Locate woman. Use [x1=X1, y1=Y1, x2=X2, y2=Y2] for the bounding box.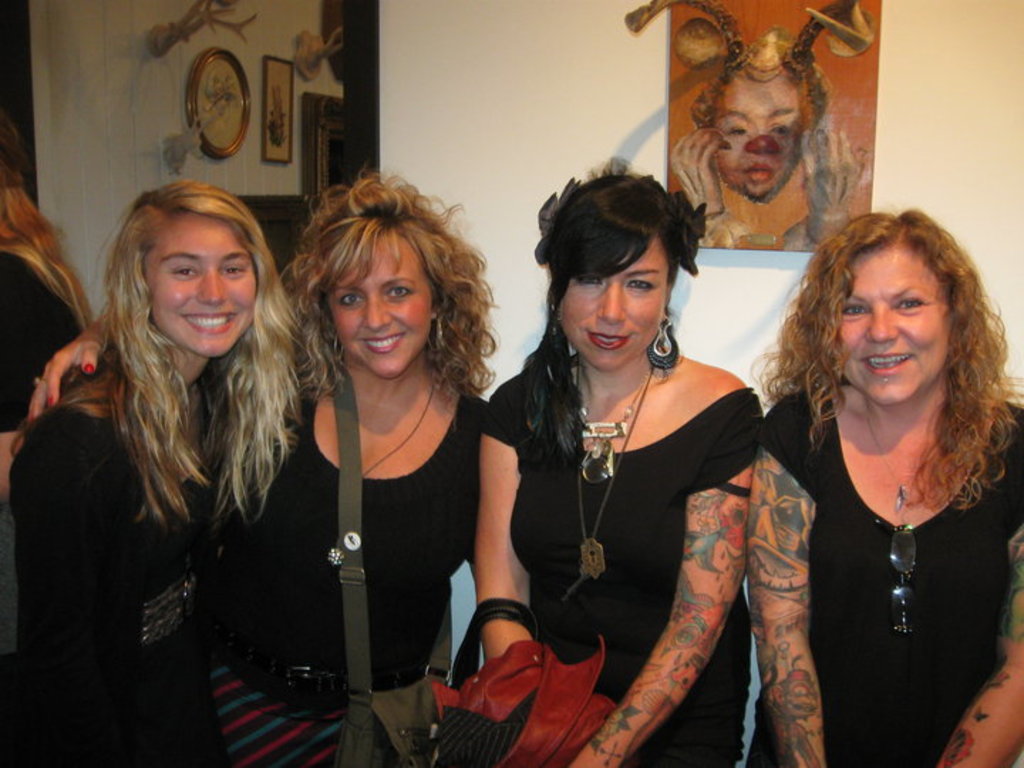
[x1=0, y1=118, x2=94, y2=489].
